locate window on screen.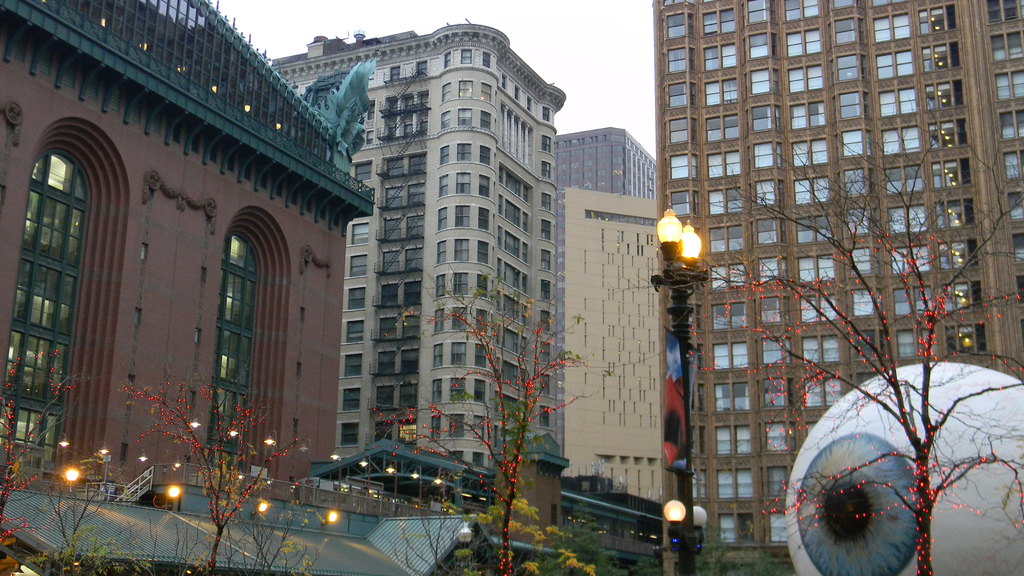
On screen at 479:145:492:166.
